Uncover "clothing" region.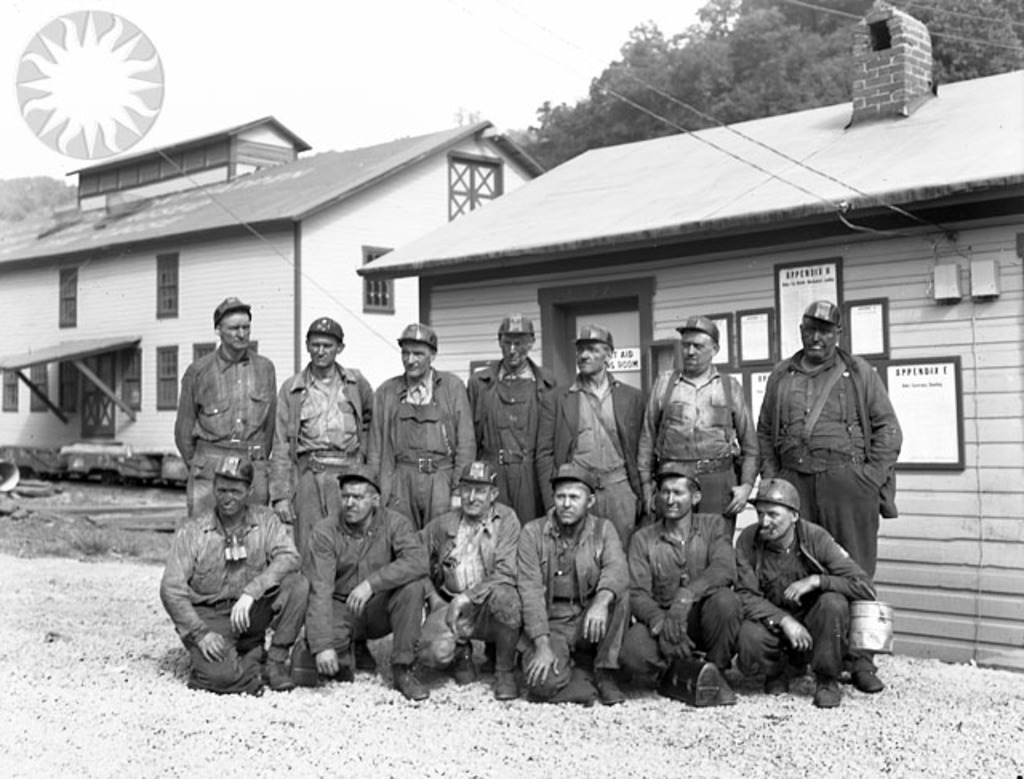
Uncovered: box(726, 504, 885, 715).
